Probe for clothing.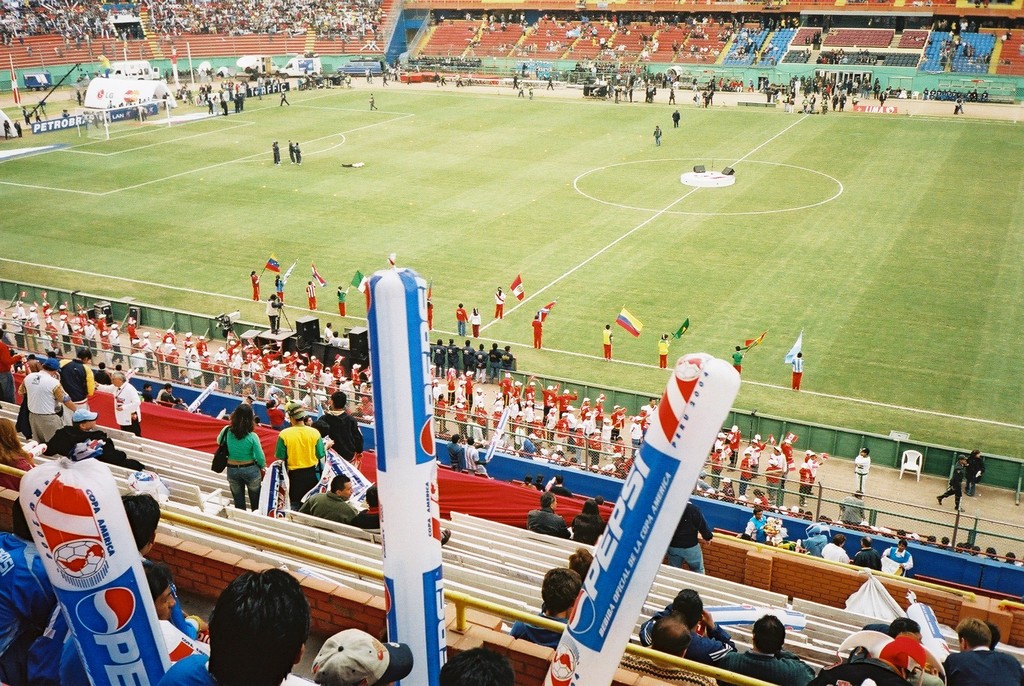
Probe result: pyautogui.locateOnScreen(49, 562, 195, 662).
